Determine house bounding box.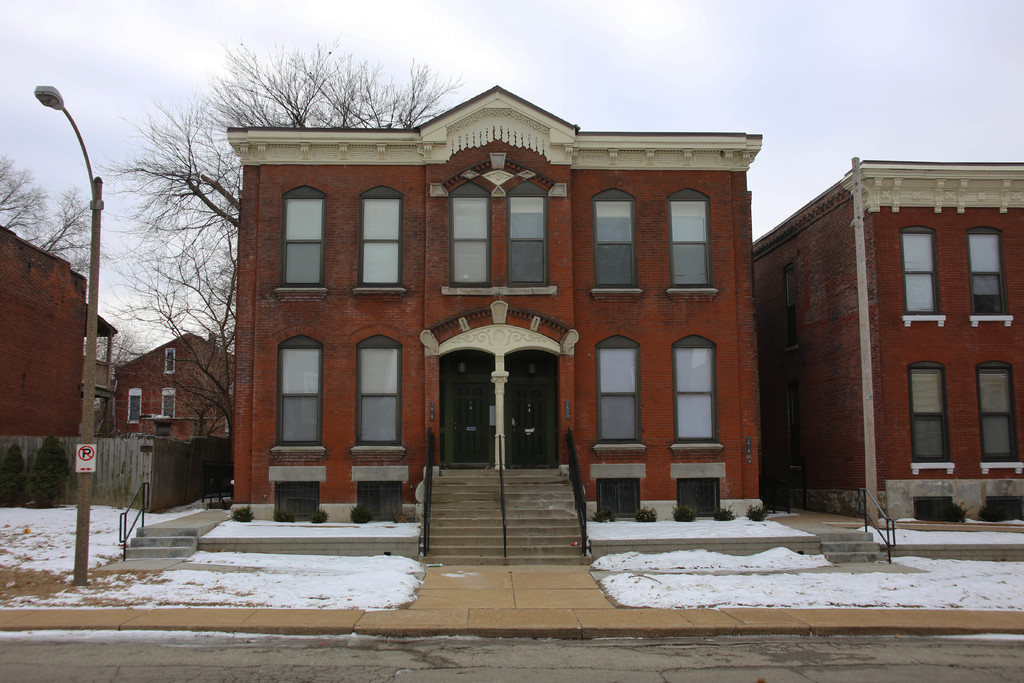
Determined: region(116, 334, 239, 450).
